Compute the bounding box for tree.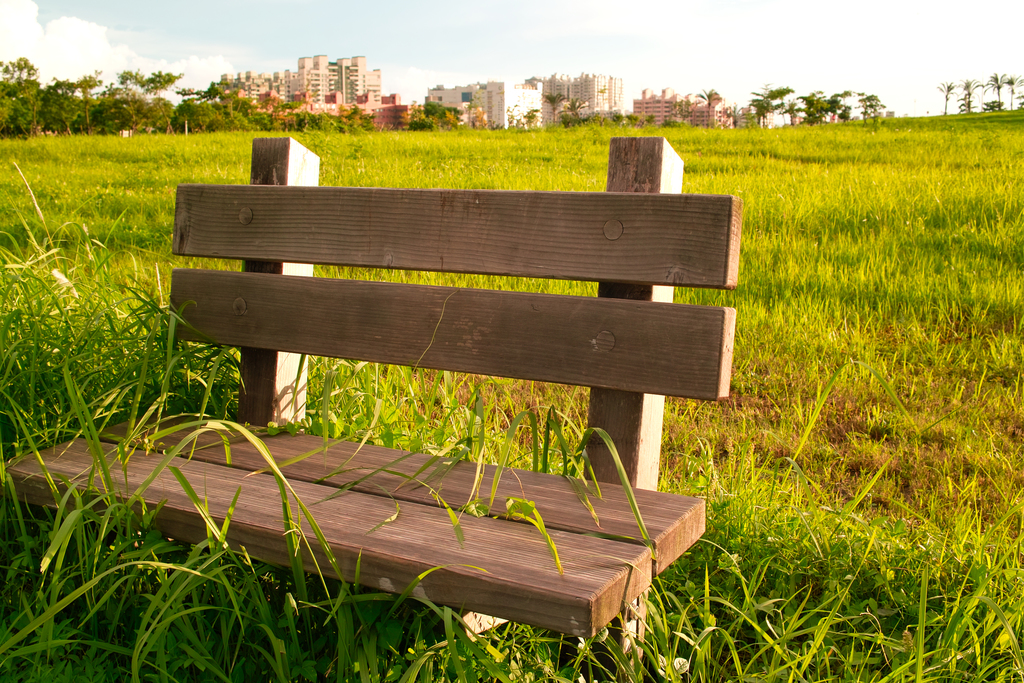
1007 72 1023 106.
